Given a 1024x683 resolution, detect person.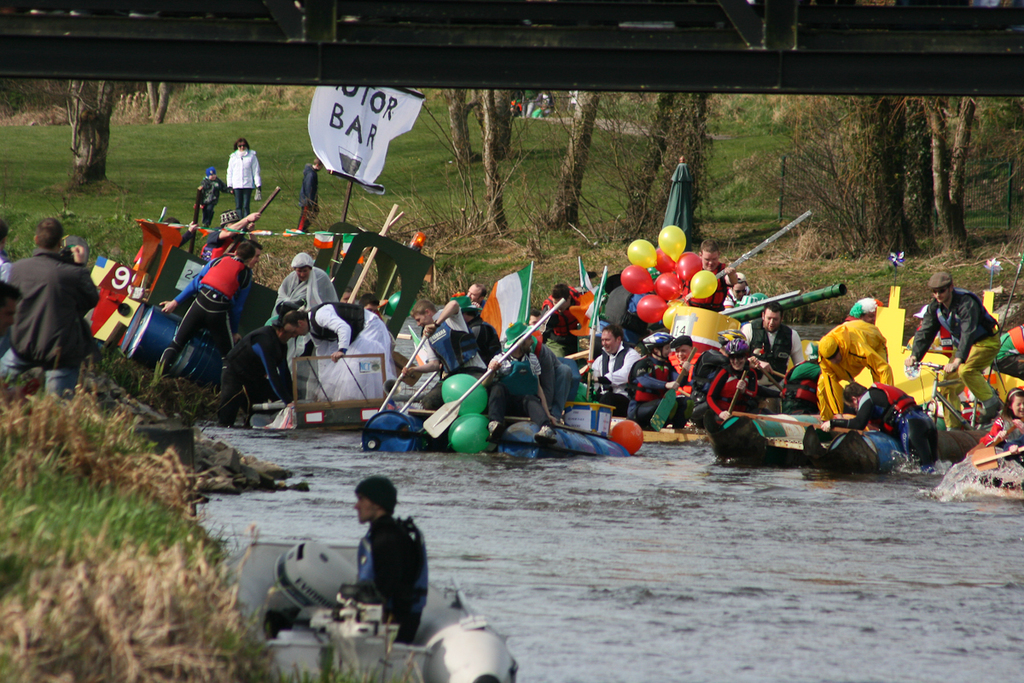
box=[670, 335, 701, 429].
